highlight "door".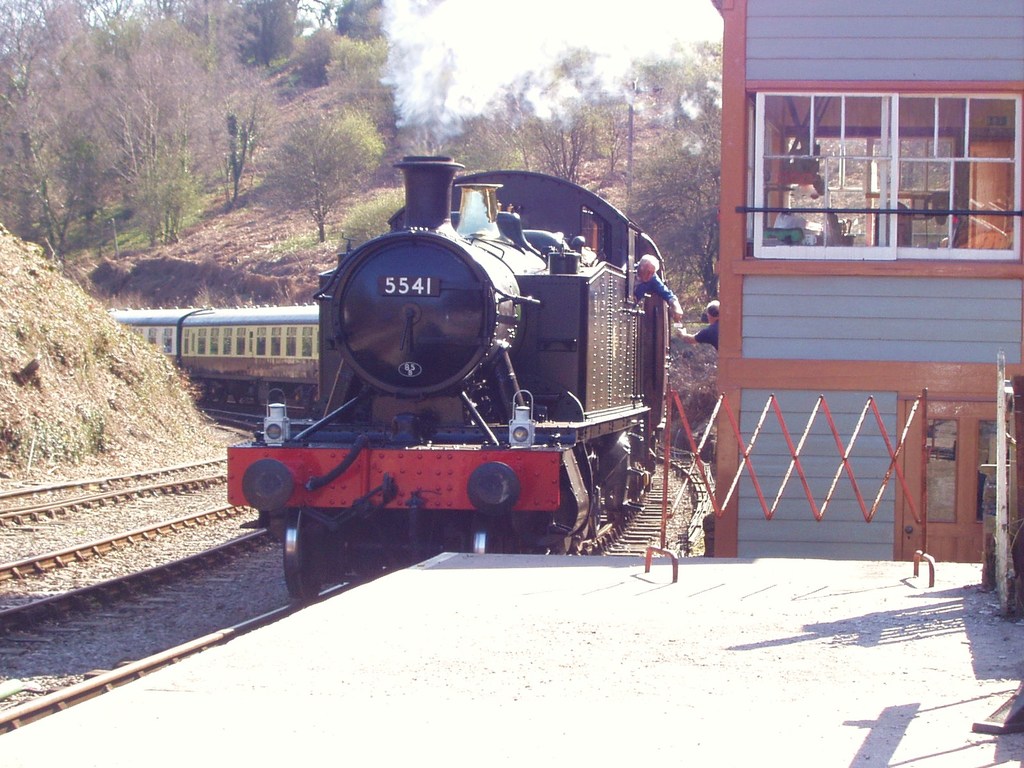
Highlighted region: <bbox>895, 404, 1017, 567</bbox>.
